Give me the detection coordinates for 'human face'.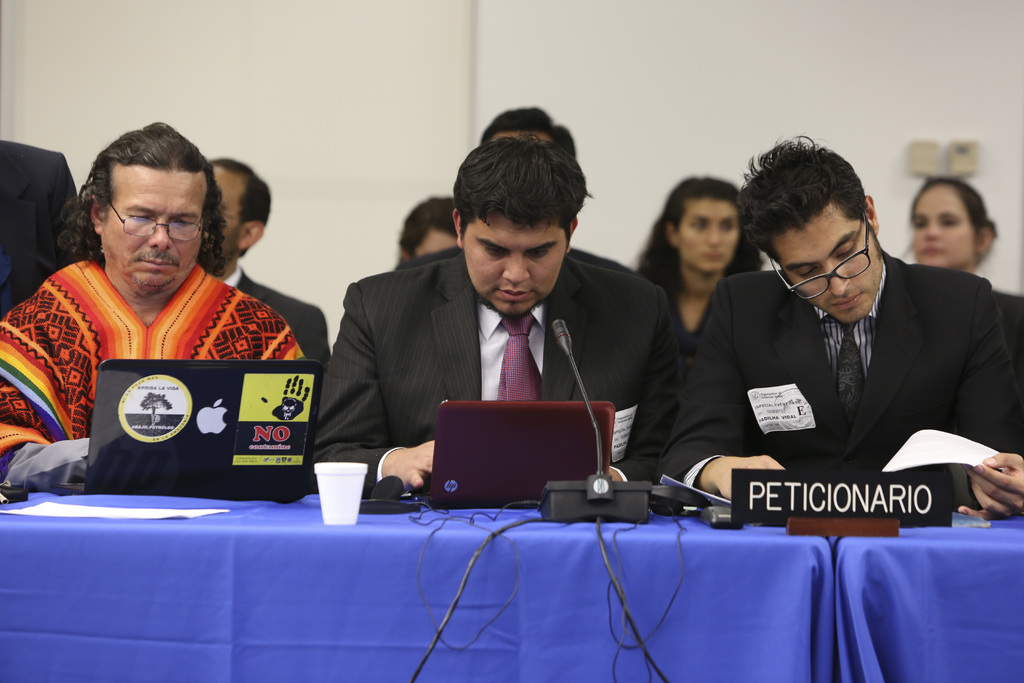
[x1=770, y1=208, x2=886, y2=324].
